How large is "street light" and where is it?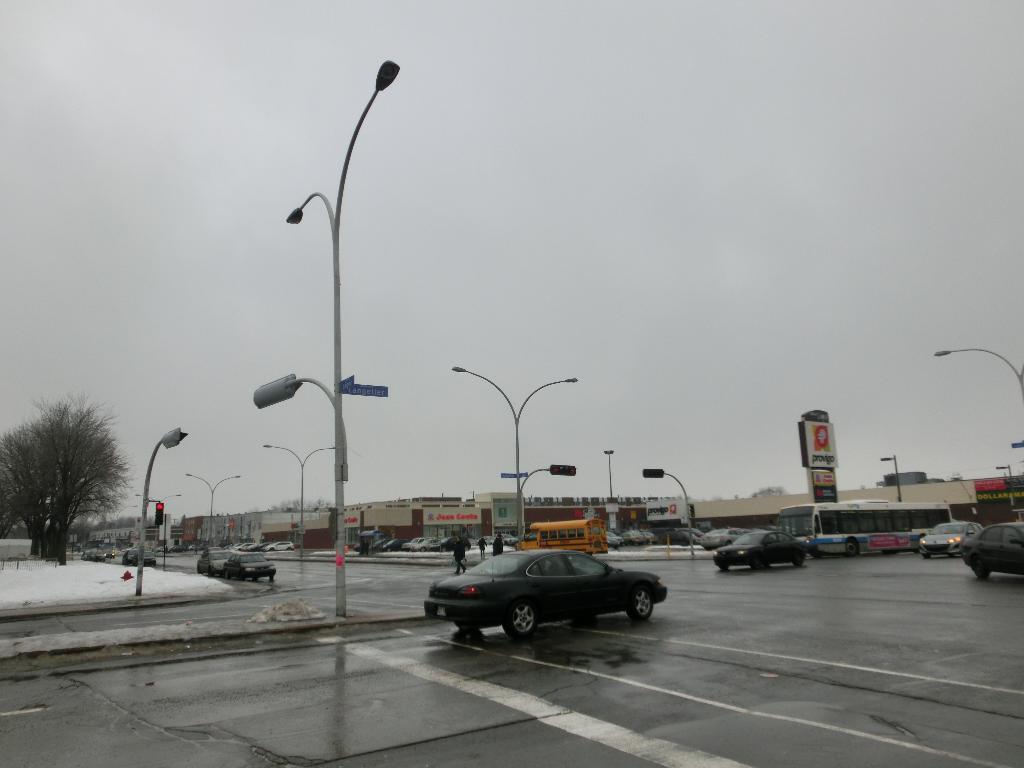
Bounding box: (447, 367, 578, 543).
